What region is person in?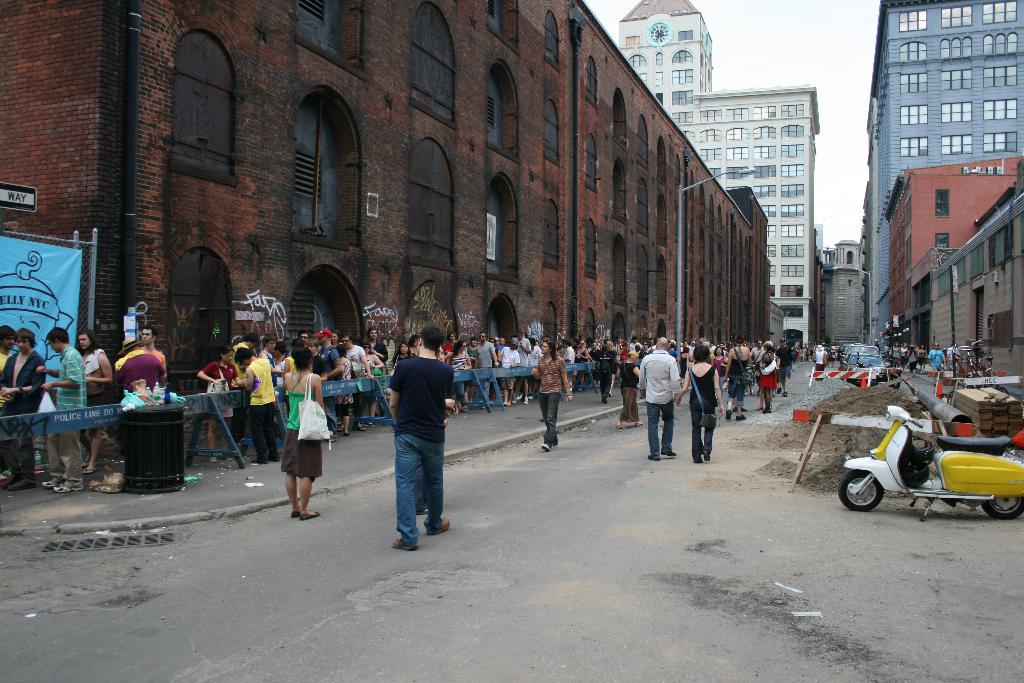
[left=527, top=338, right=572, bottom=451].
